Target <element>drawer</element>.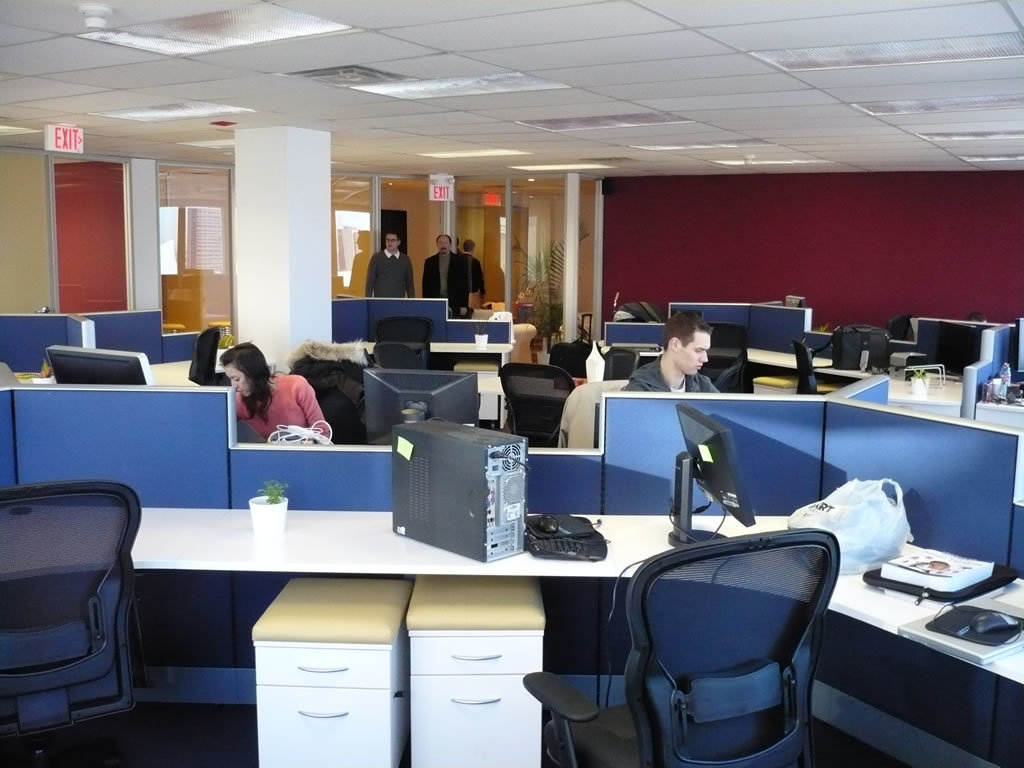
Target region: 409:629:543:675.
